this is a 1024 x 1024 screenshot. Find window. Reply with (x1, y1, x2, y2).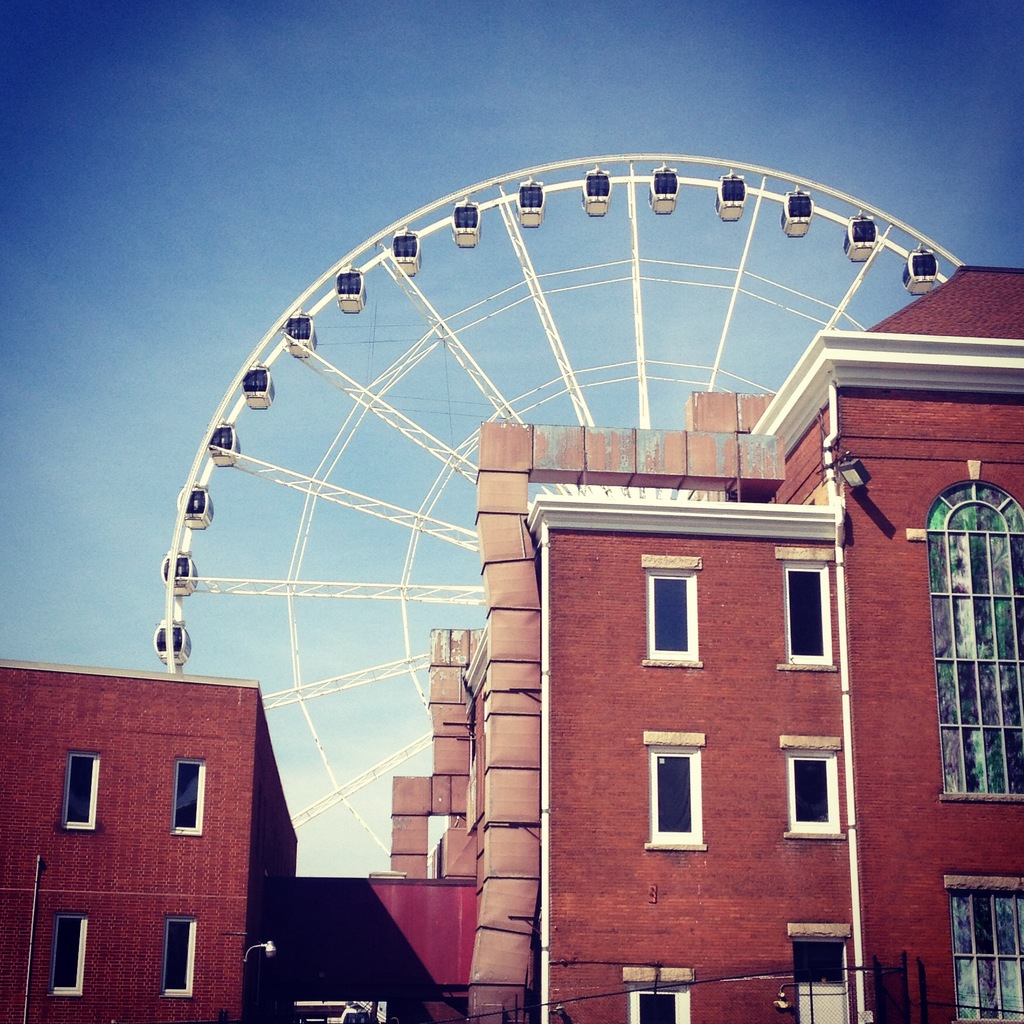
(783, 758, 848, 842).
